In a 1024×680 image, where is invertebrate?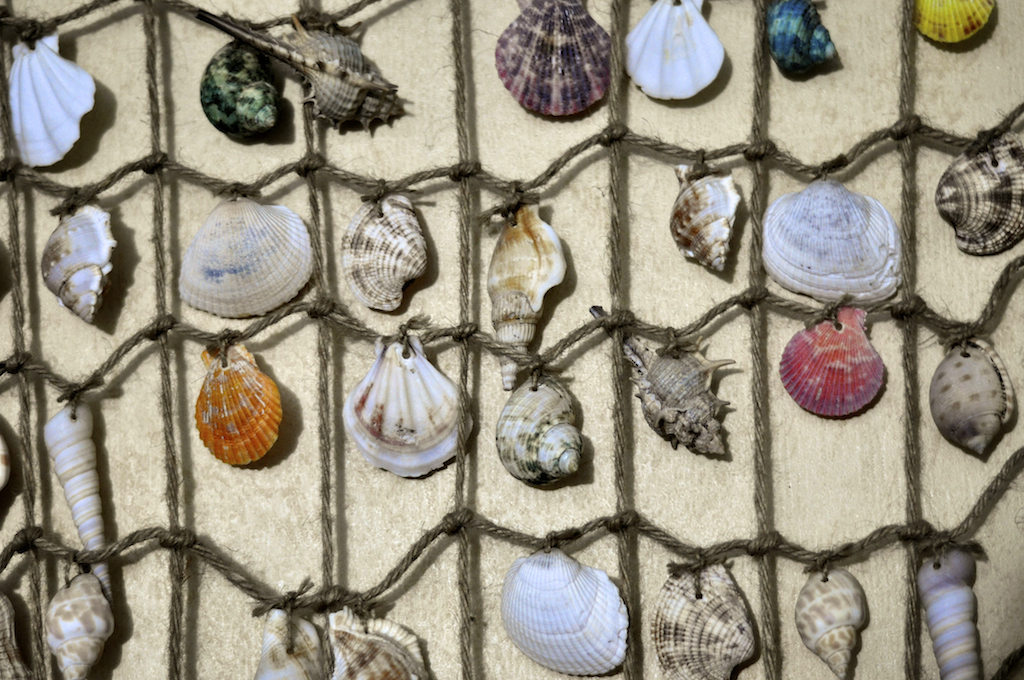
x1=668 y1=159 x2=742 y2=274.
